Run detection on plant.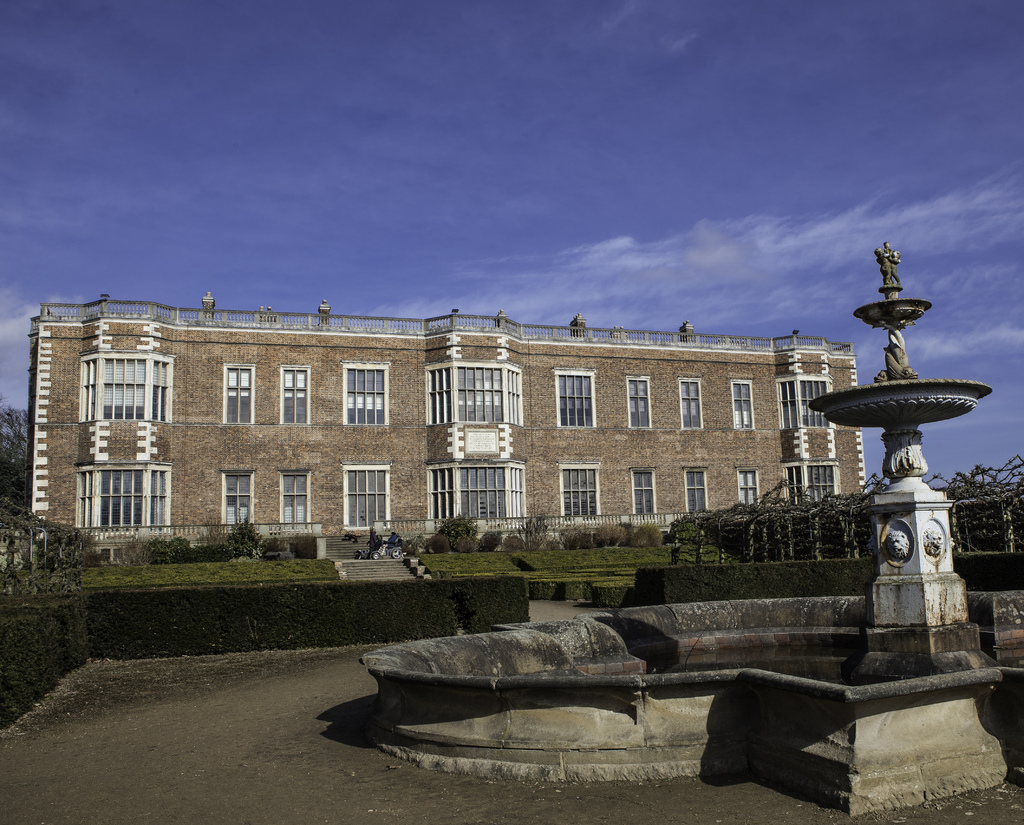
Result: x1=595, y1=526, x2=626, y2=544.
